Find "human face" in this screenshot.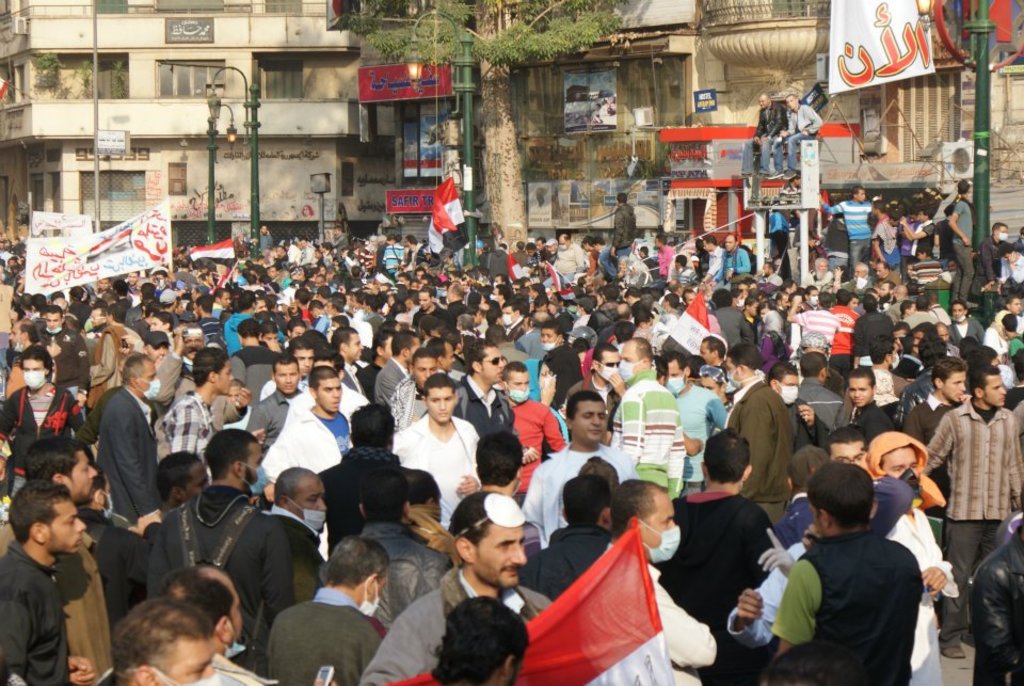
The bounding box for "human face" is x1=43, y1=500, x2=84, y2=553.
